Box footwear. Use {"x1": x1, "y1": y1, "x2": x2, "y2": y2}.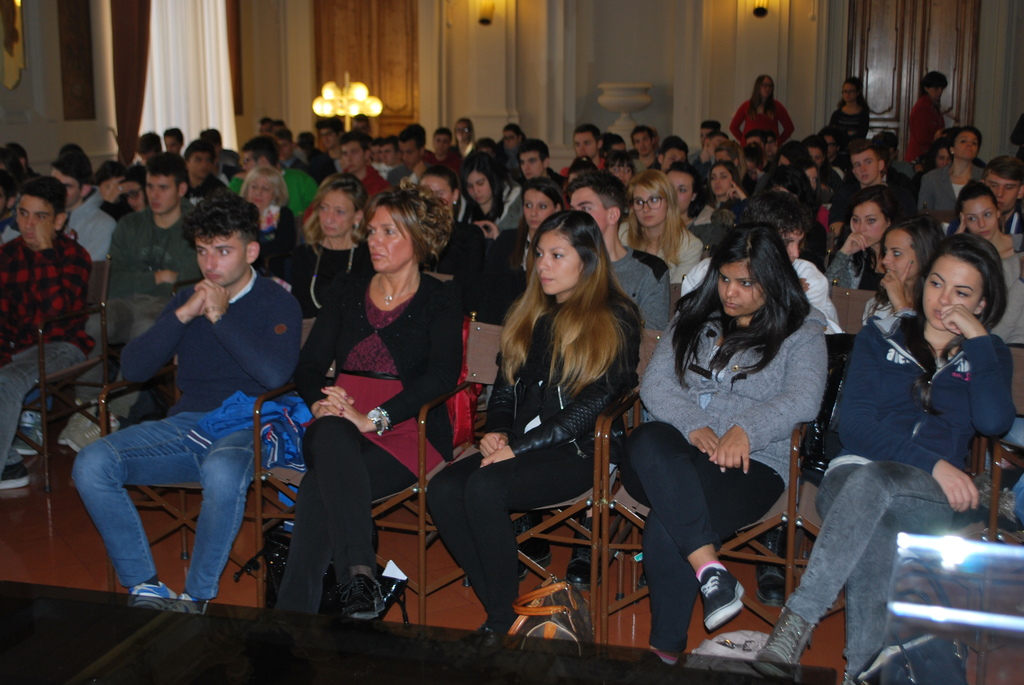
{"x1": 509, "y1": 509, "x2": 548, "y2": 582}.
